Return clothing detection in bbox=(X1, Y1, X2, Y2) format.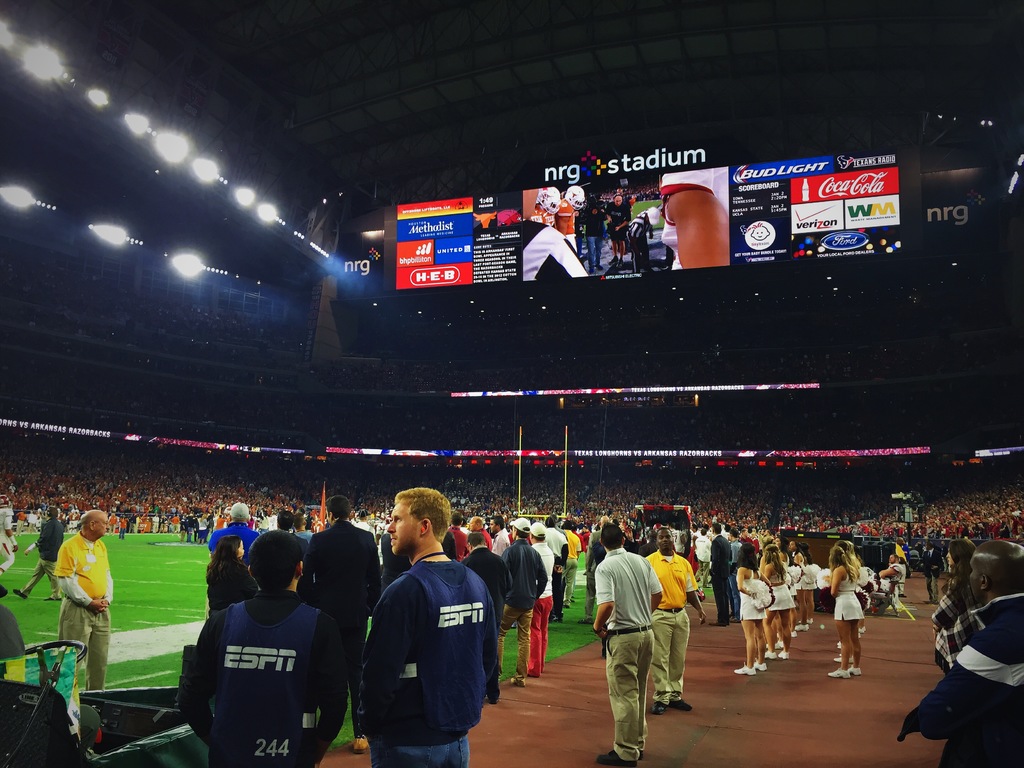
bbox=(835, 570, 864, 623).
